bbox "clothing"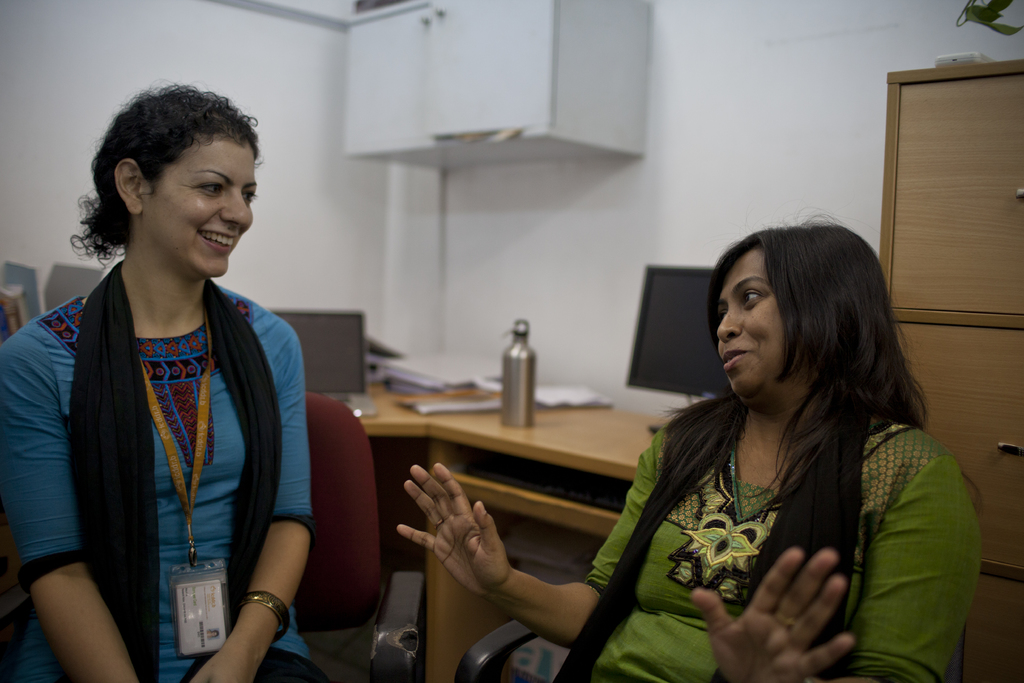
(left=0, top=259, right=314, bottom=682)
